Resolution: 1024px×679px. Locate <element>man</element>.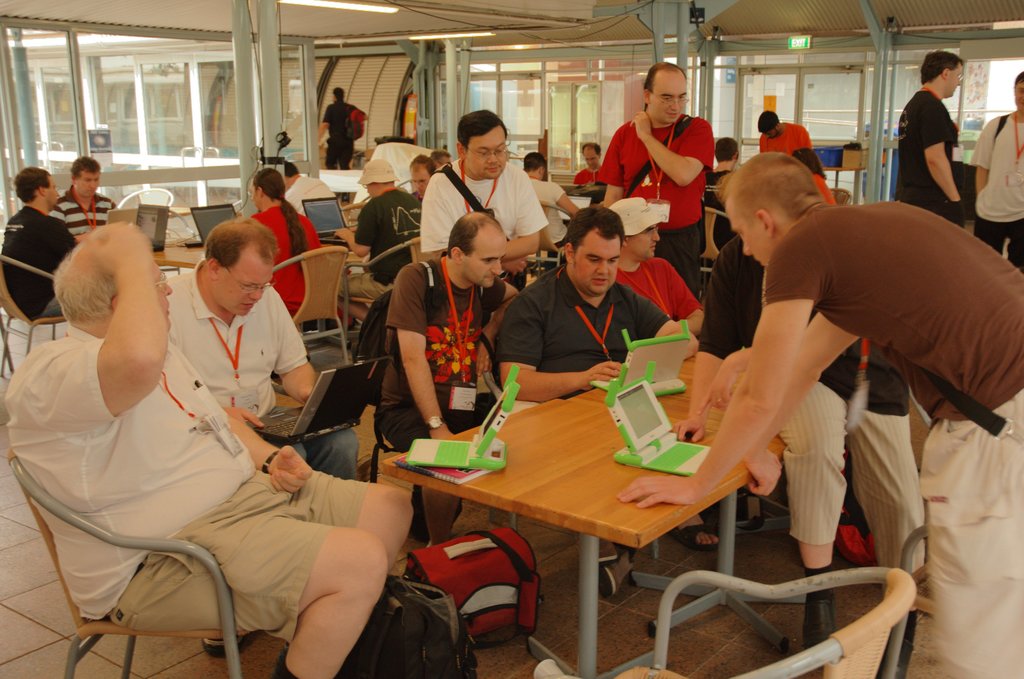
<box>573,143,606,186</box>.
